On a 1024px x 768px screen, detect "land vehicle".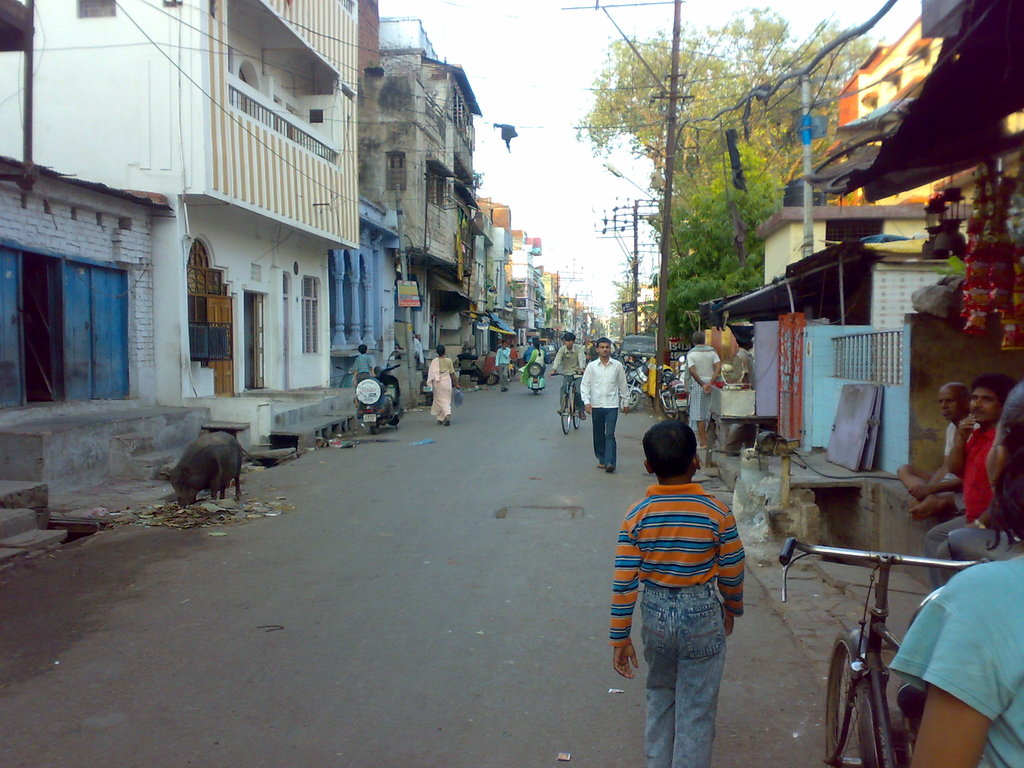
pyautogui.locateOnScreen(525, 358, 547, 399).
